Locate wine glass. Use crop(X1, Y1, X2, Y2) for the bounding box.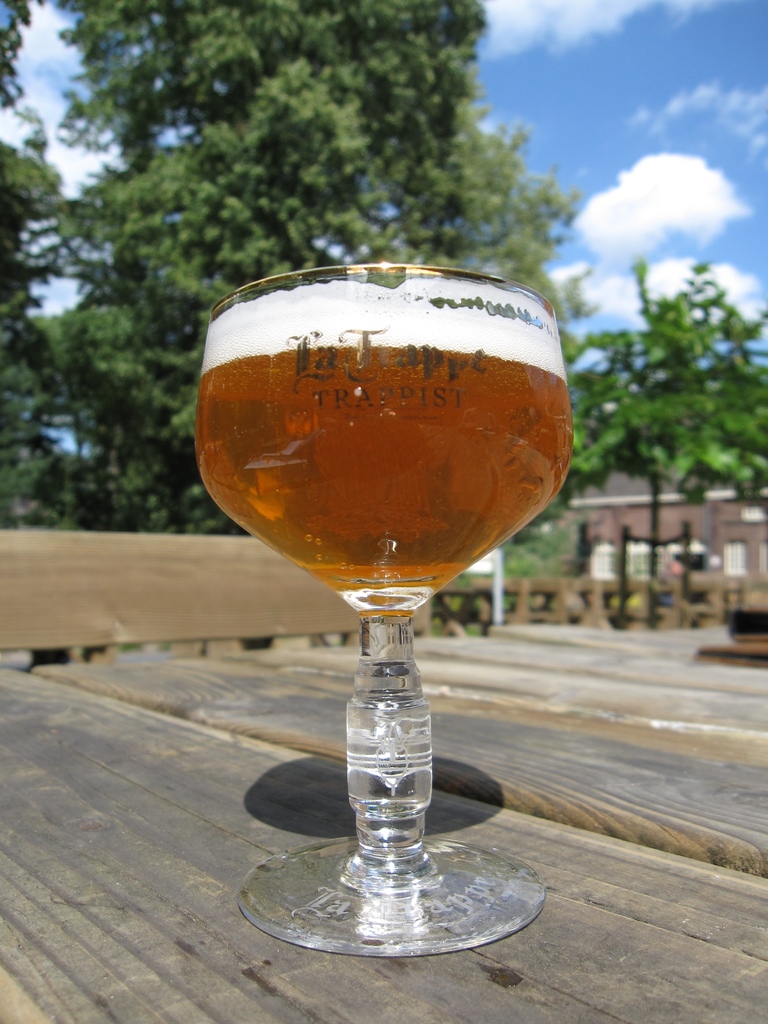
crop(198, 264, 577, 953).
